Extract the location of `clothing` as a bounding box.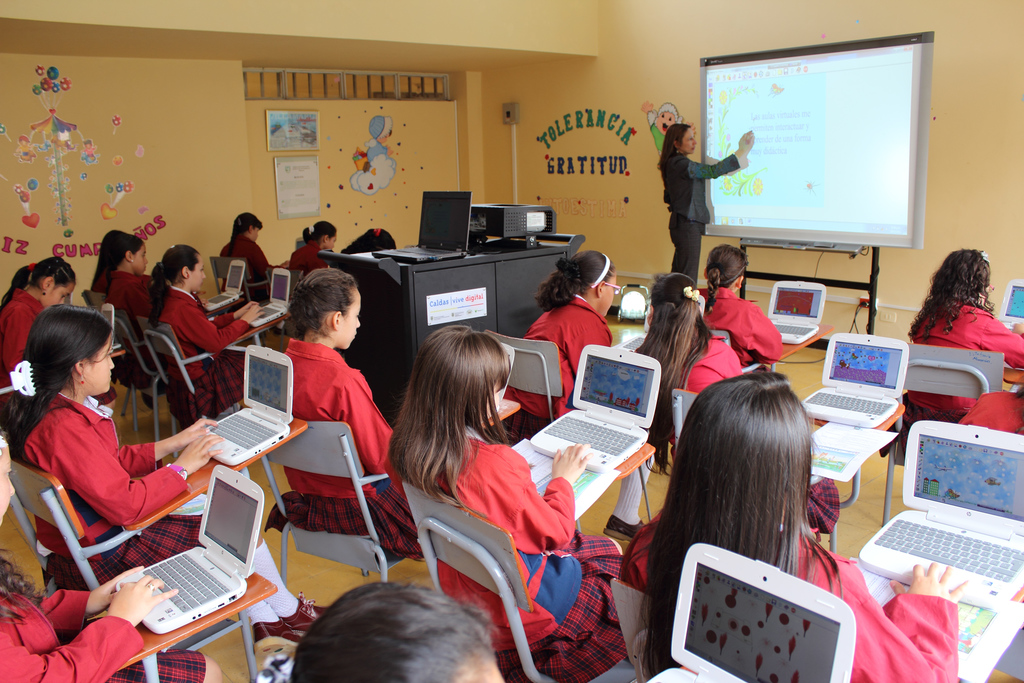
622:511:957:682.
